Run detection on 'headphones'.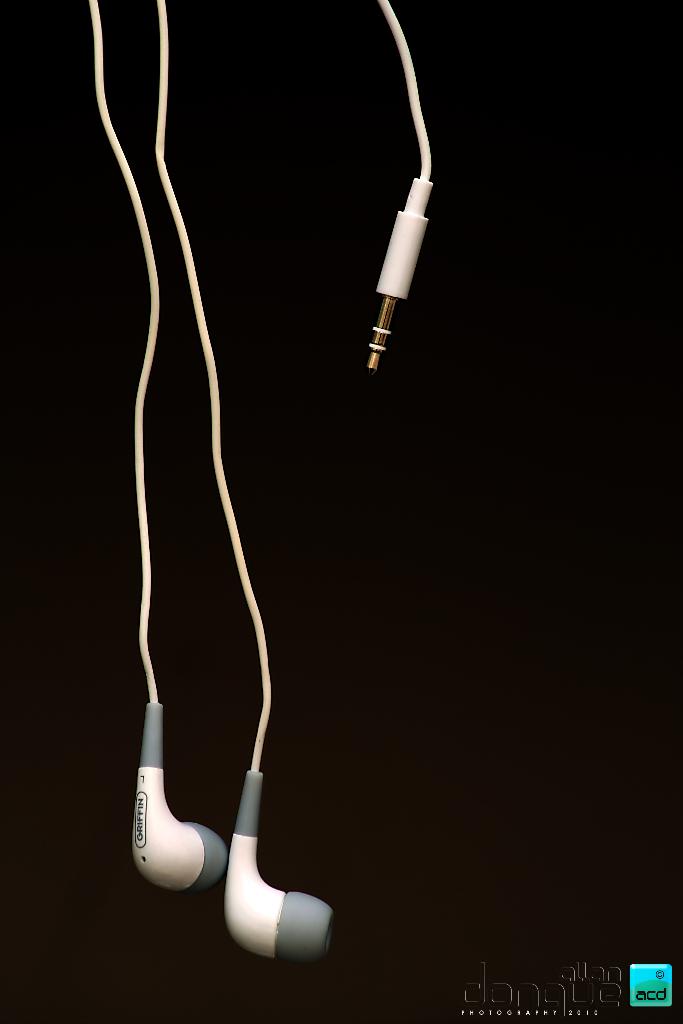
Result: crop(94, 30, 436, 959).
